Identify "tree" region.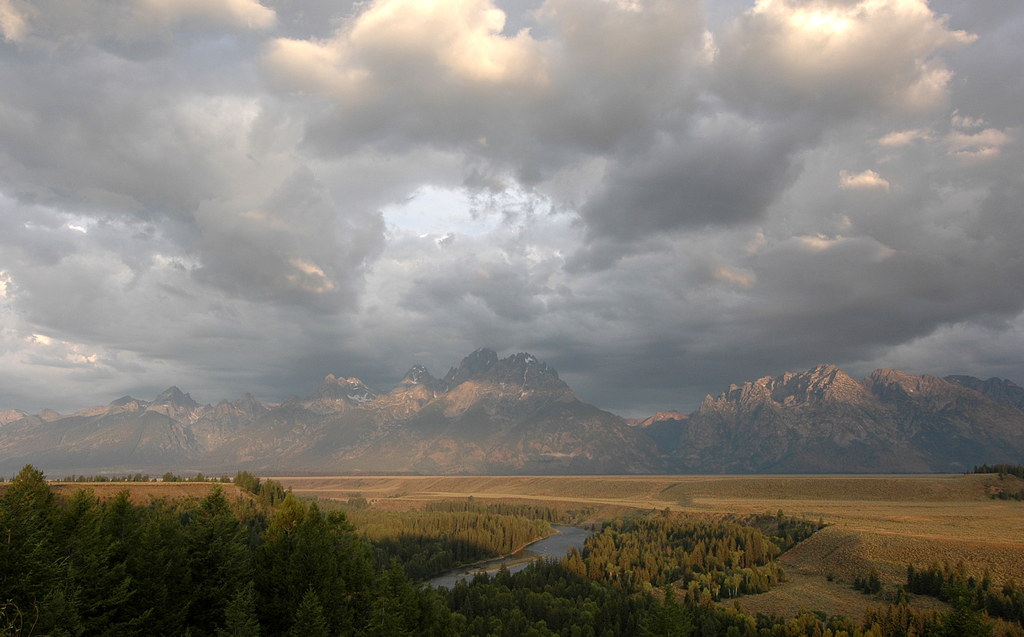
Region: detection(376, 551, 418, 636).
